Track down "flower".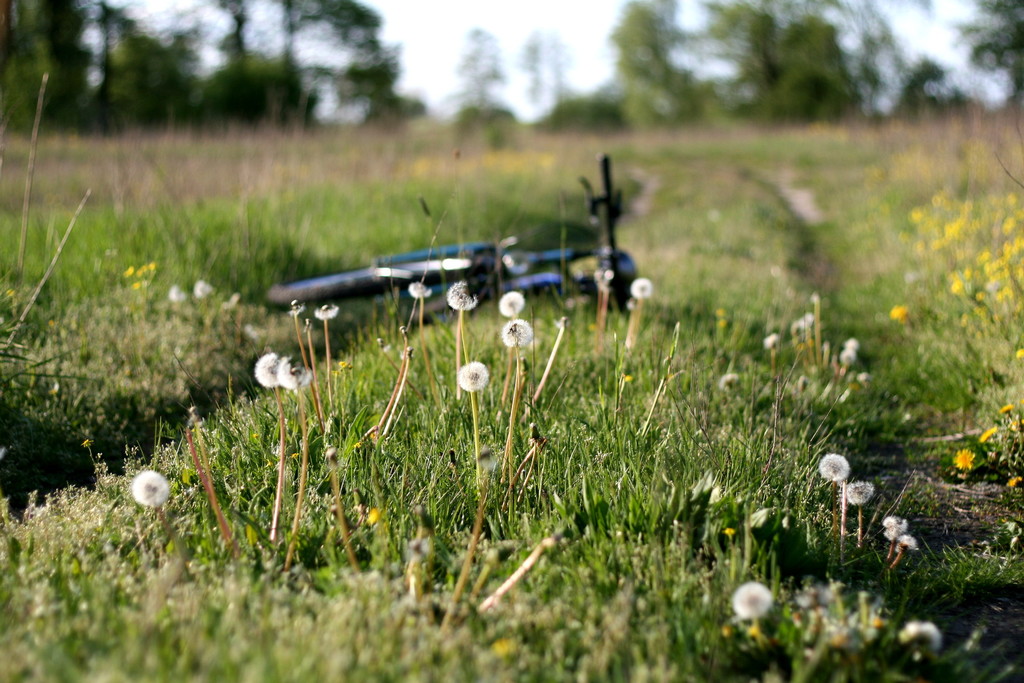
Tracked to (845,339,856,350).
